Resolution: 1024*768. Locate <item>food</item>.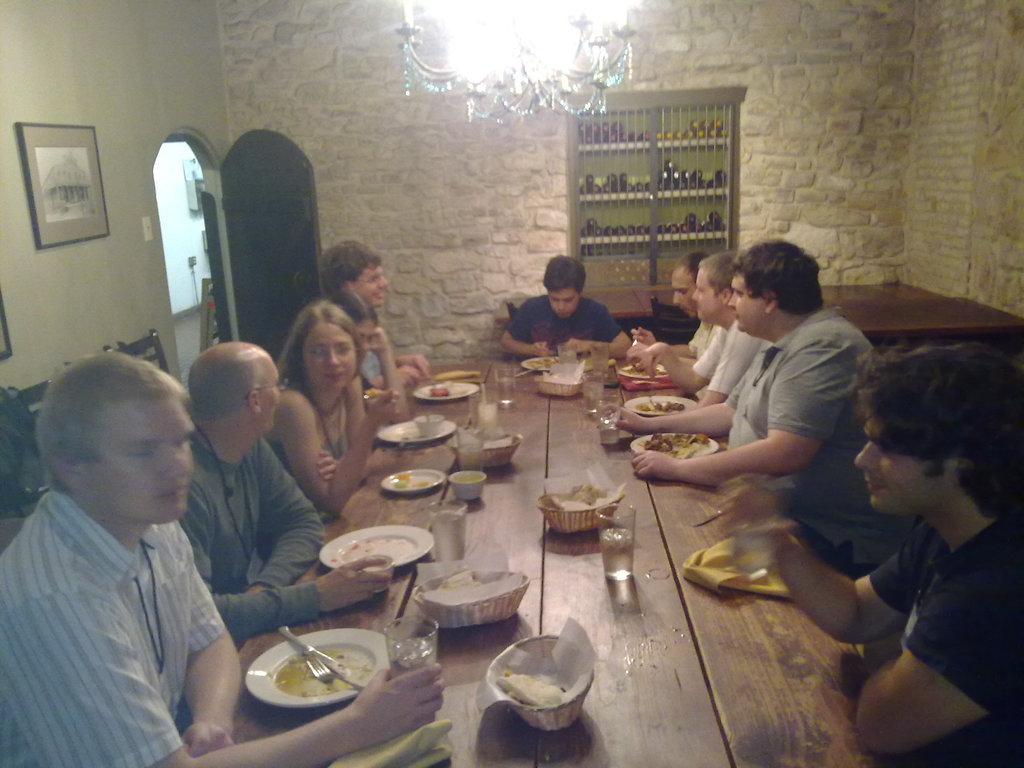
{"left": 436, "top": 569, "right": 484, "bottom": 589}.
